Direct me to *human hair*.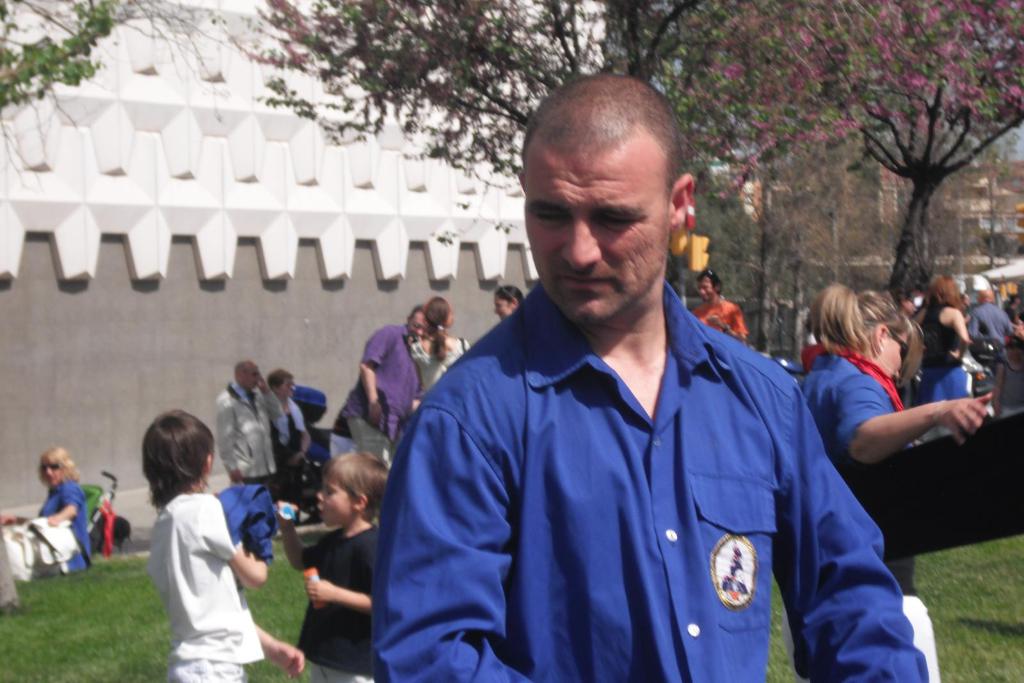
Direction: region(147, 406, 213, 520).
